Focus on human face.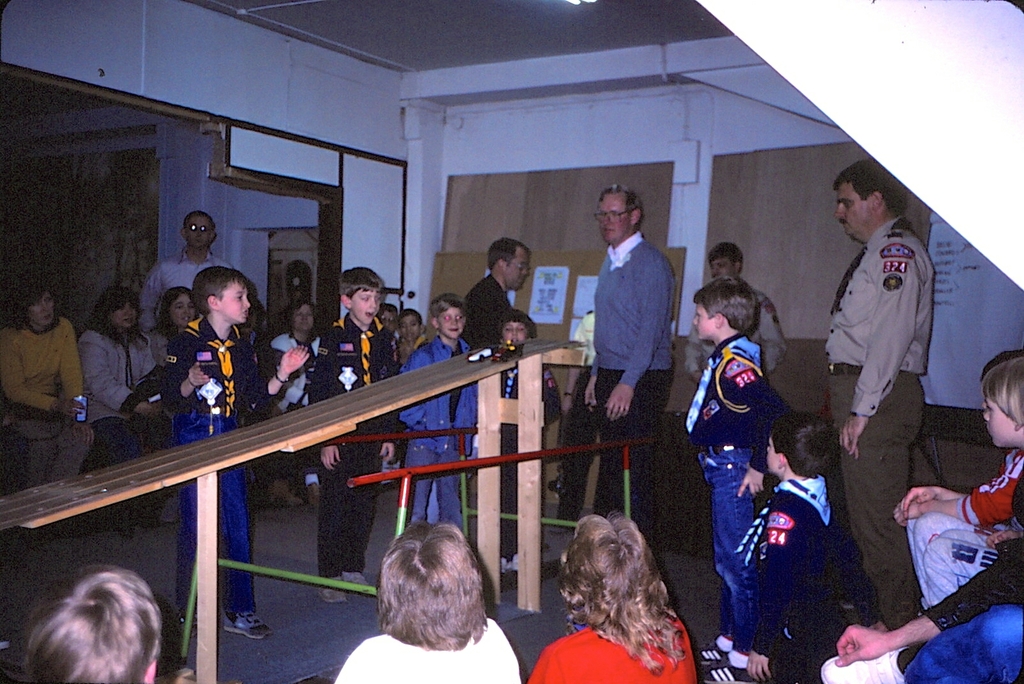
Focused at 170, 290, 193, 328.
